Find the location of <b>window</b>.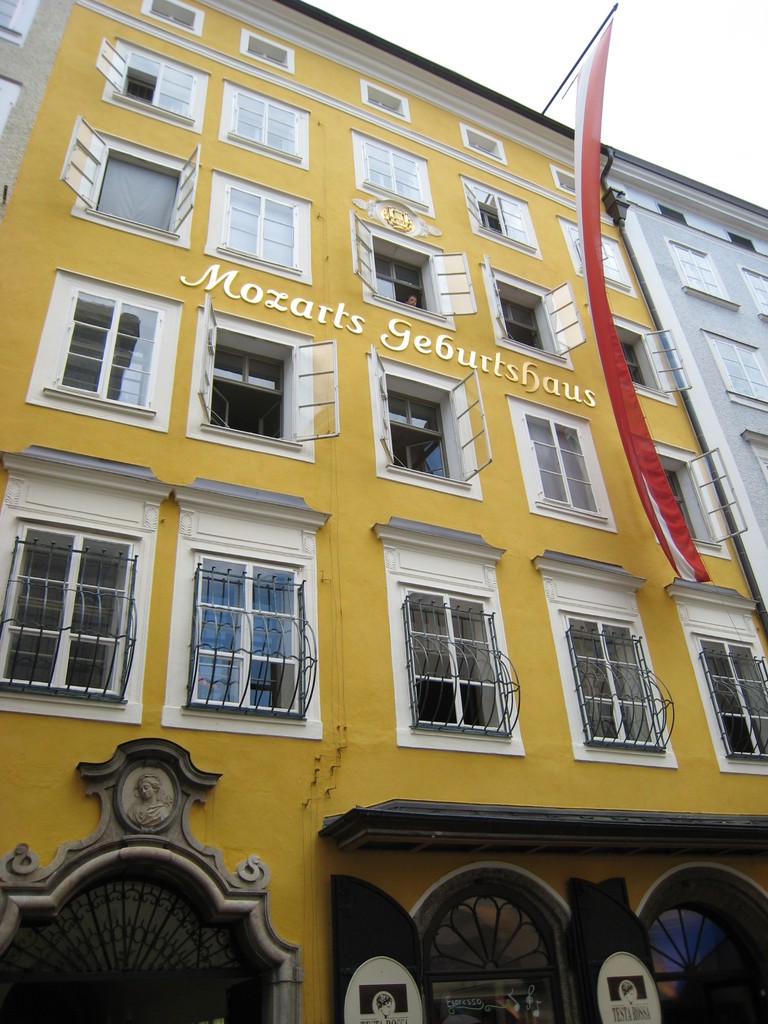
Location: pyautogui.locateOnScreen(639, 879, 765, 1021).
